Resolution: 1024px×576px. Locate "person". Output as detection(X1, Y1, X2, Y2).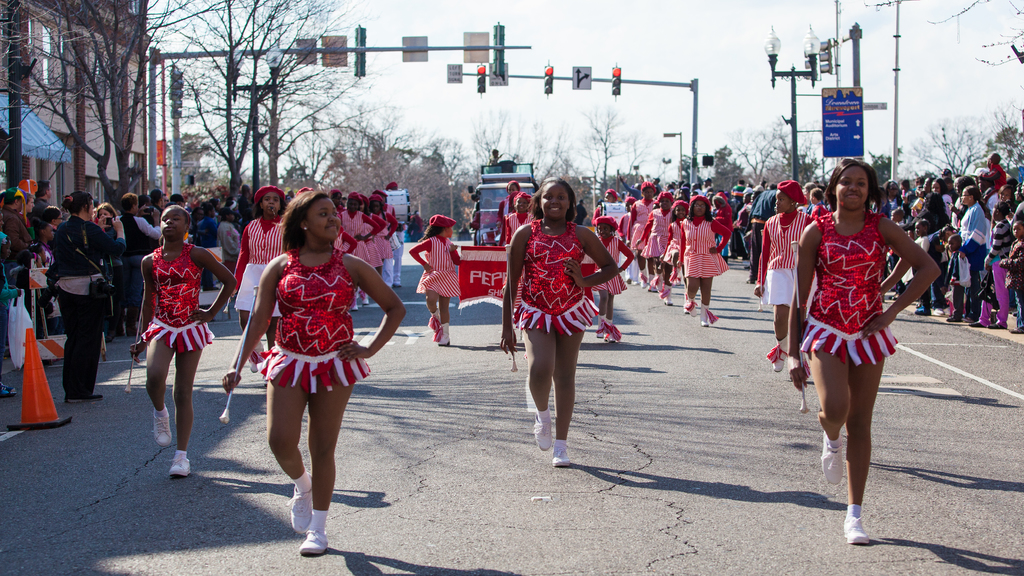
detection(756, 177, 808, 364).
